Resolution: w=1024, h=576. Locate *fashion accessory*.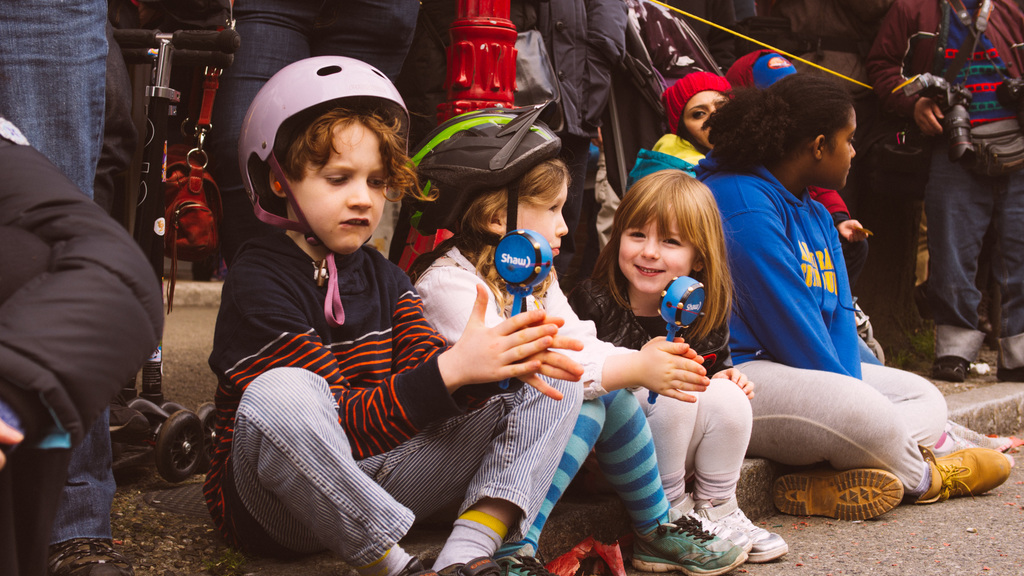
bbox(769, 469, 904, 523).
